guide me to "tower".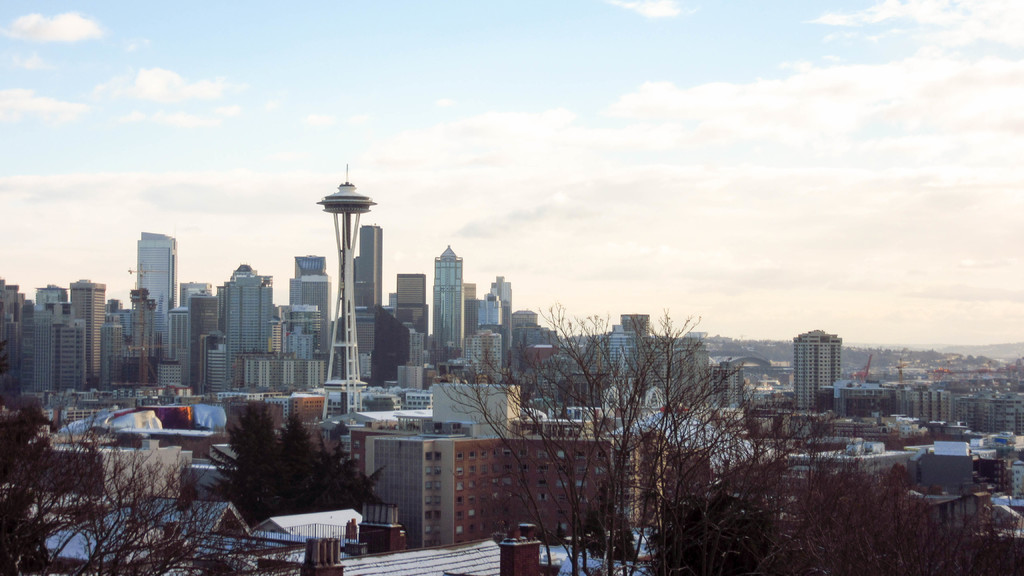
Guidance: <region>795, 332, 845, 415</region>.
